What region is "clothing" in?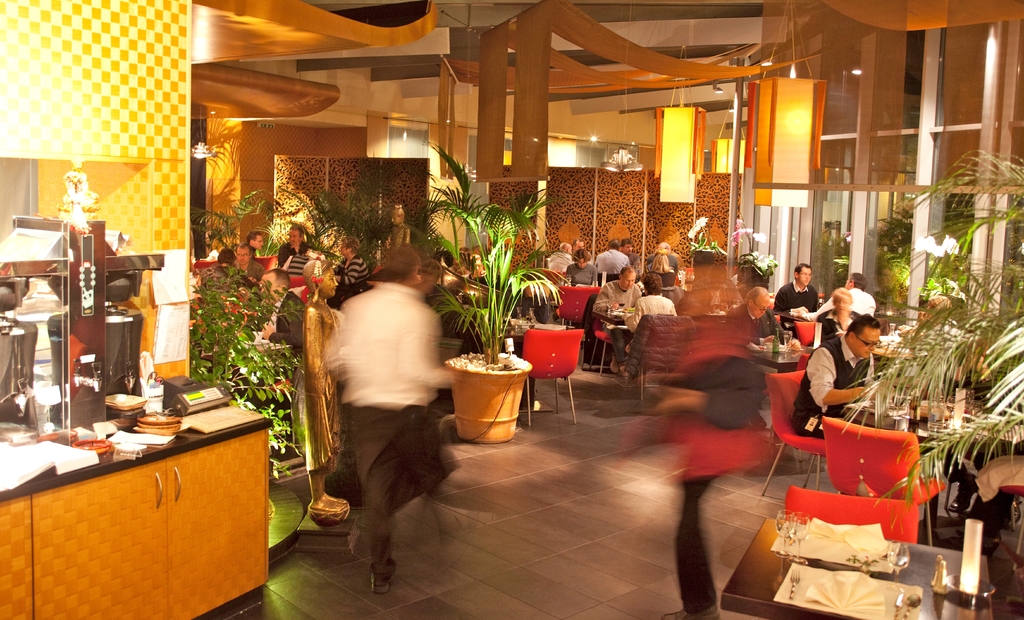
l=646, t=252, r=678, b=290.
